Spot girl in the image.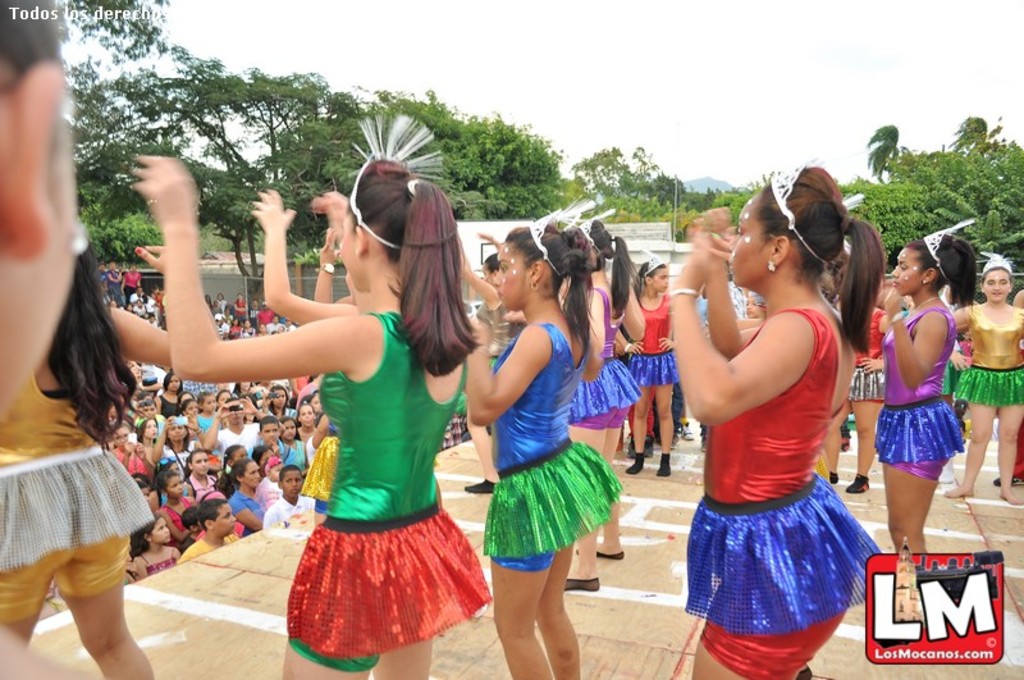
girl found at region(535, 200, 645, 588).
